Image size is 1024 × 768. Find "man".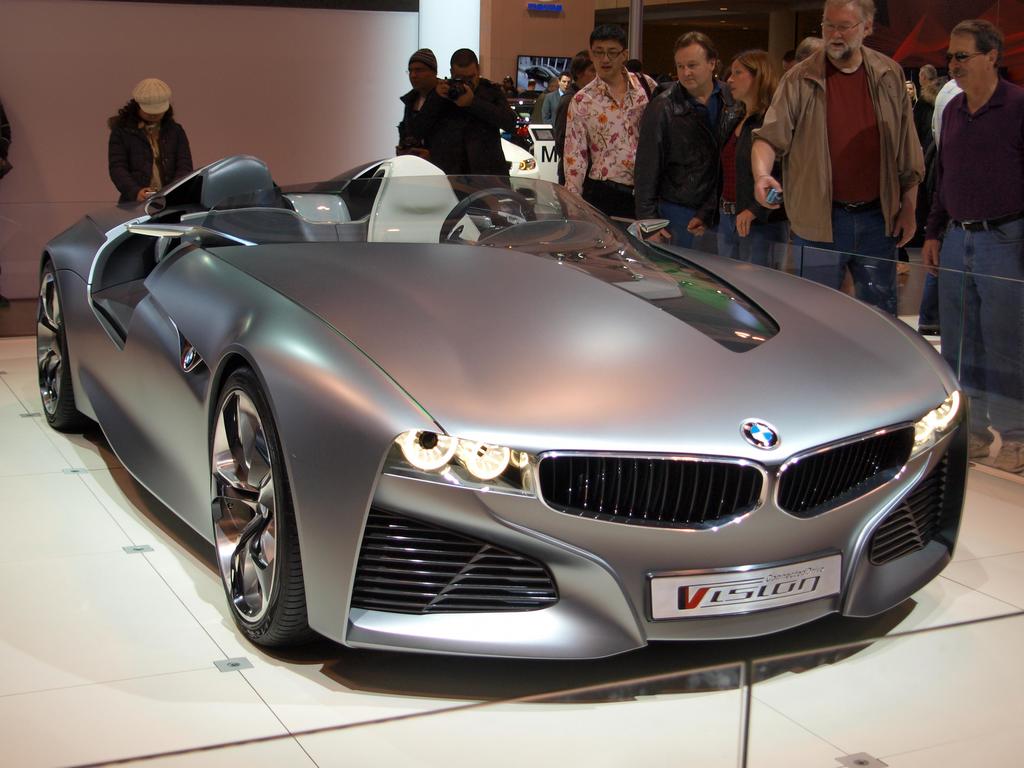
crop(627, 39, 755, 256).
